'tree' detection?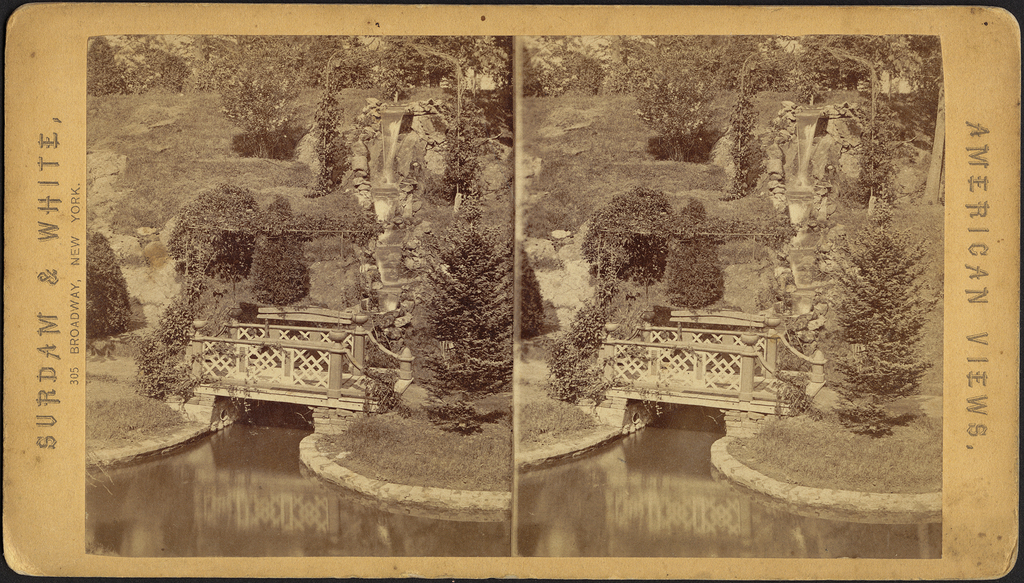
pyautogui.locateOnScreen(79, 38, 130, 97)
